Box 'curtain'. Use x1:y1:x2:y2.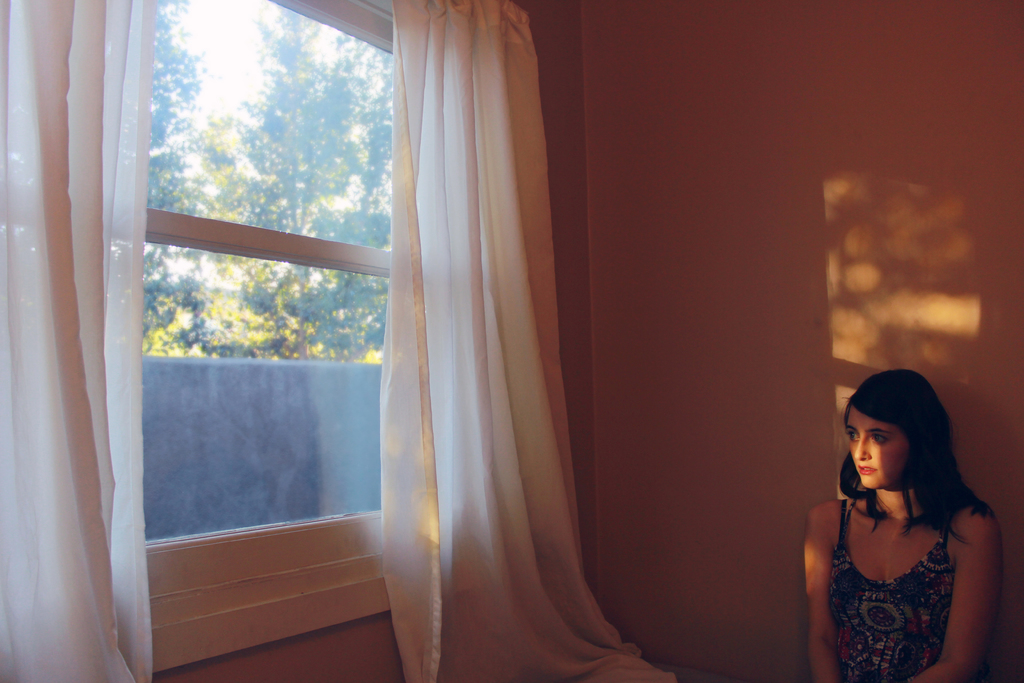
374:0:690:682.
